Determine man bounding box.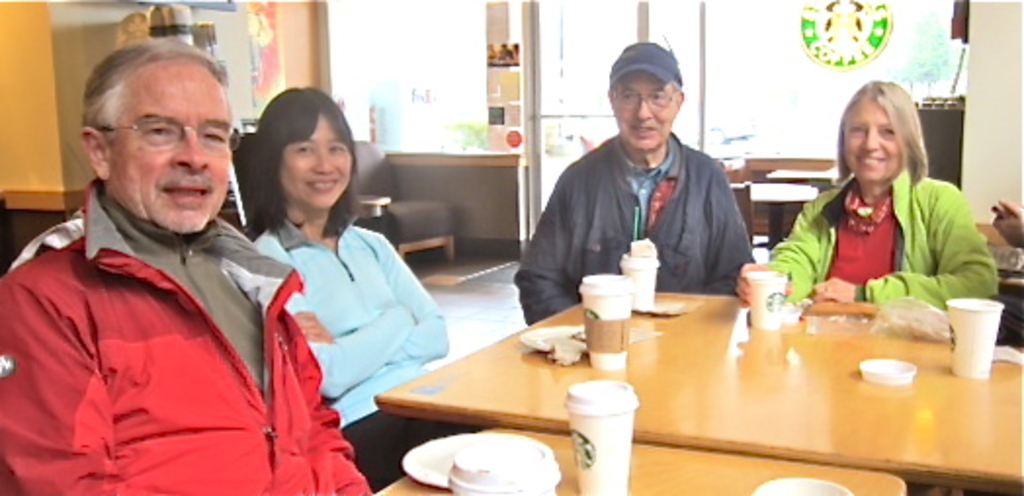
Determined: 514 37 764 322.
